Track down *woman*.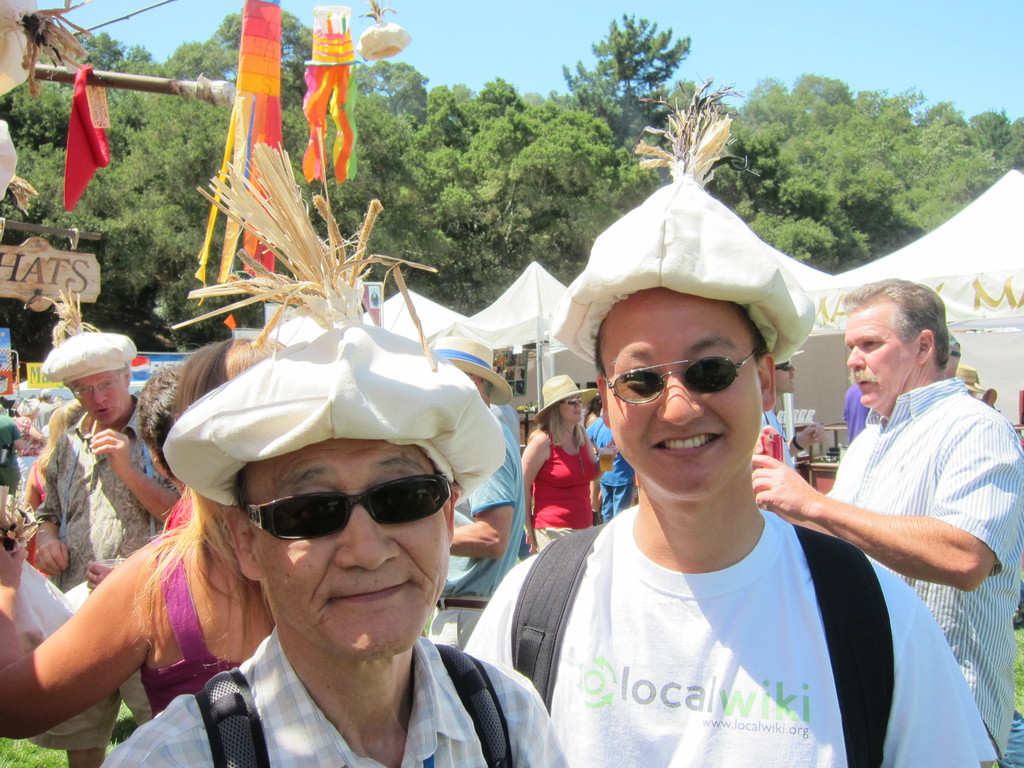
Tracked to region(0, 334, 285, 740).
